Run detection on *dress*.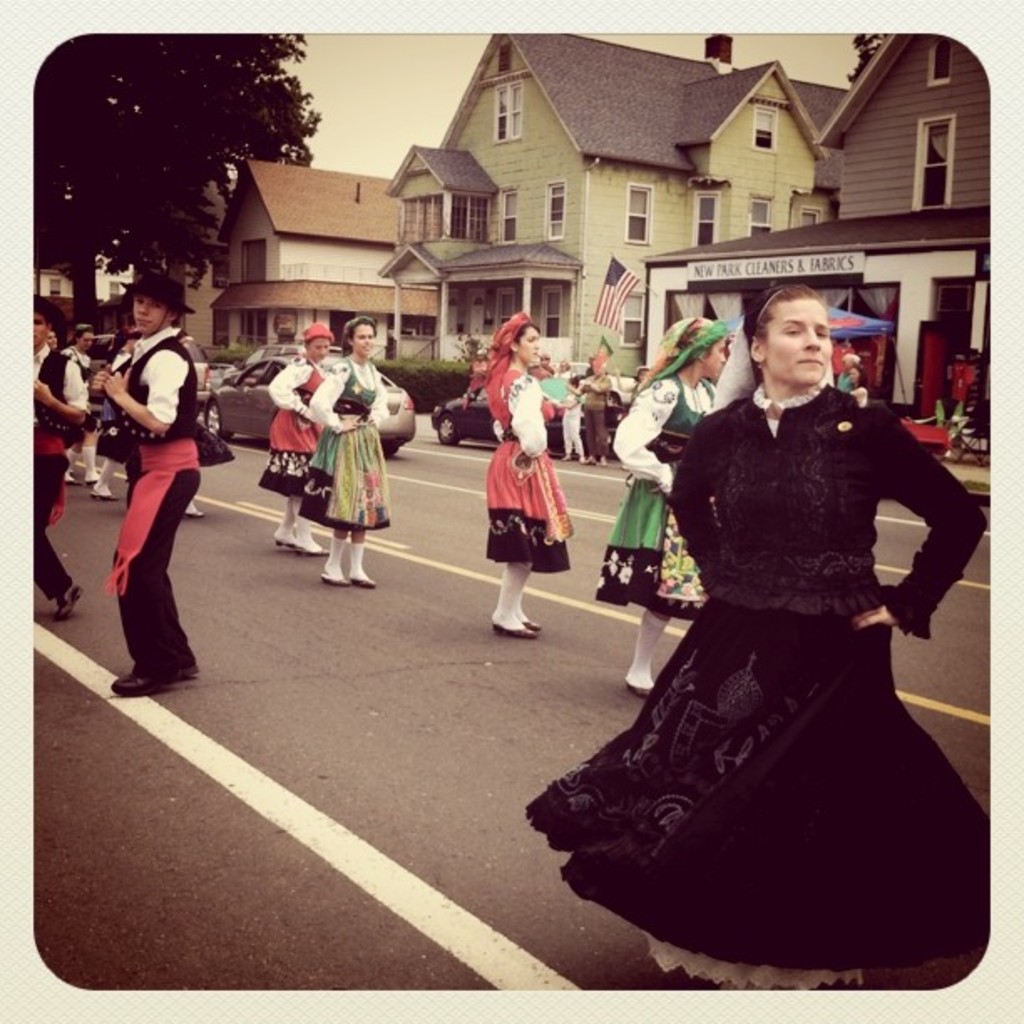
Result: locate(467, 358, 581, 584).
